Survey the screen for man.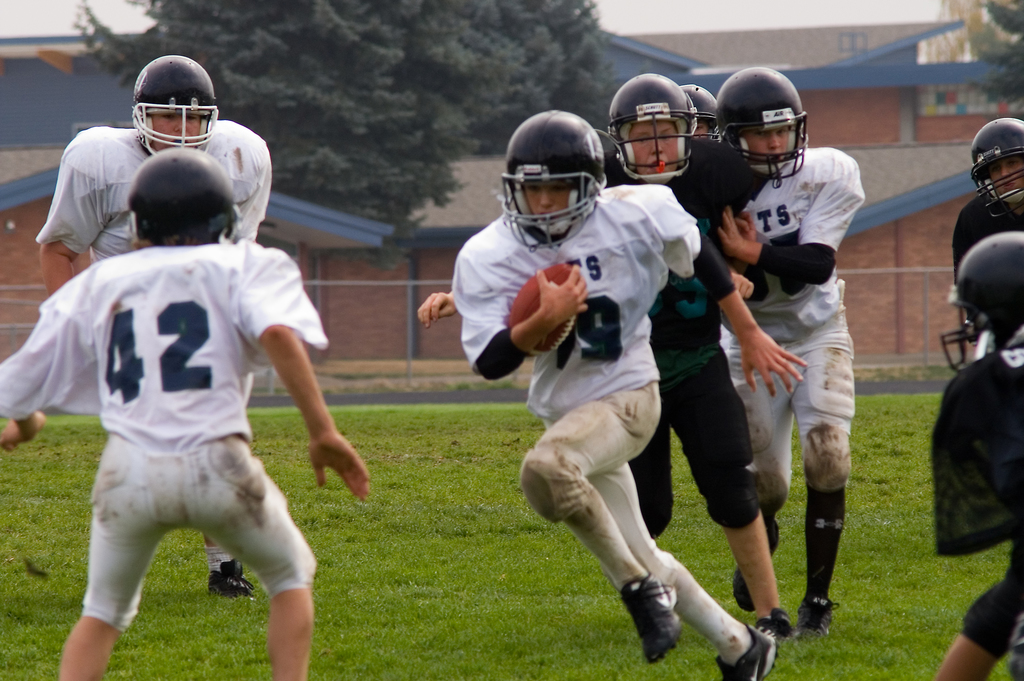
Survey found: 946,230,1023,680.
